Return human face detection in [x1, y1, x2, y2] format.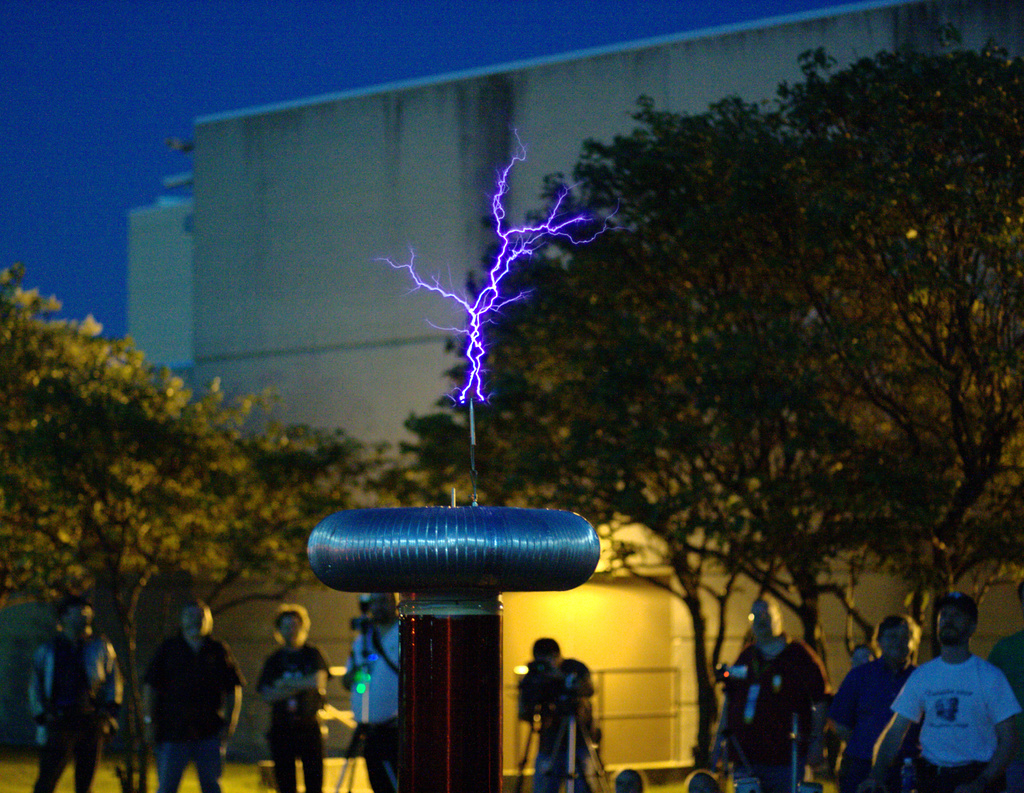
[370, 594, 397, 623].
